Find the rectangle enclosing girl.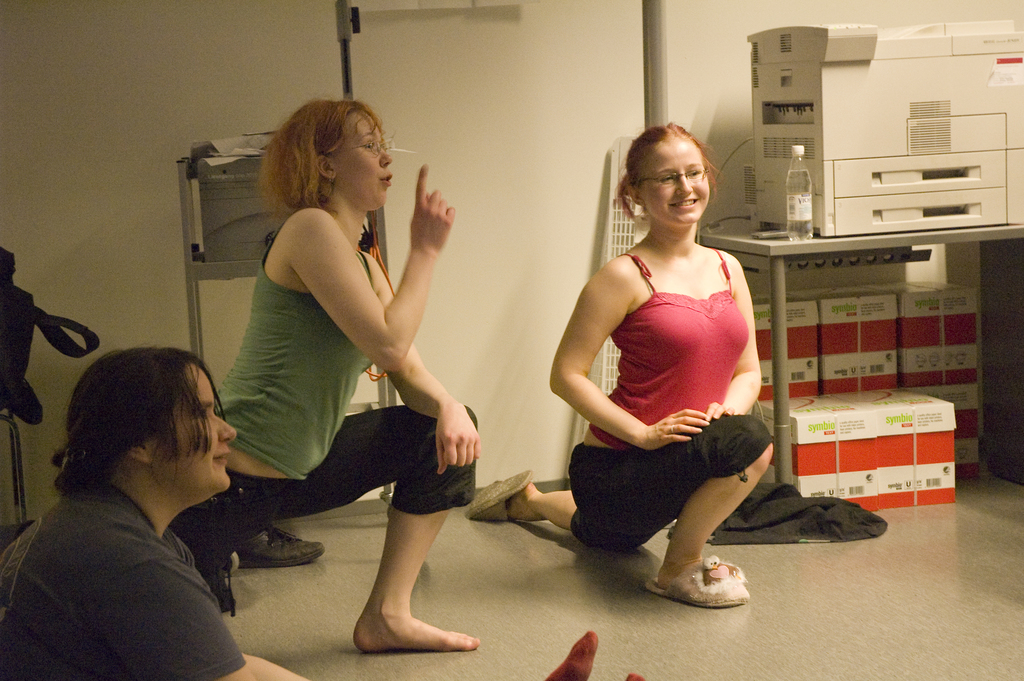
x1=463, y1=121, x2=776, y2=615.
